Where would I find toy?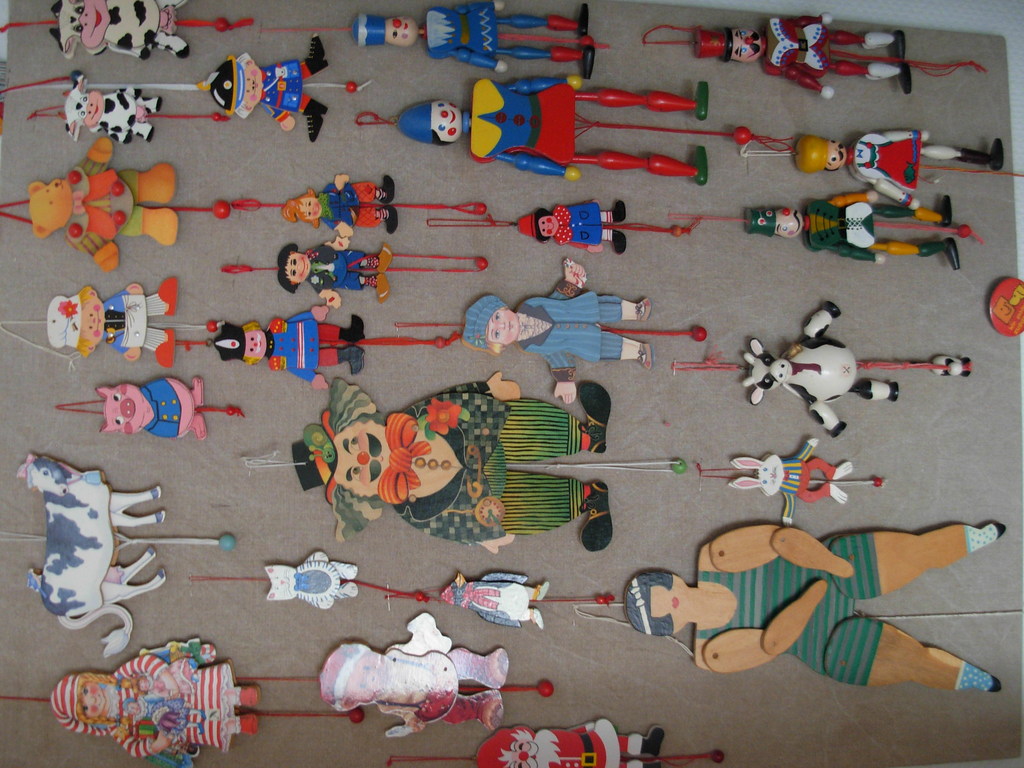
At x1=438, y1=572, x2=548, y2=638.
